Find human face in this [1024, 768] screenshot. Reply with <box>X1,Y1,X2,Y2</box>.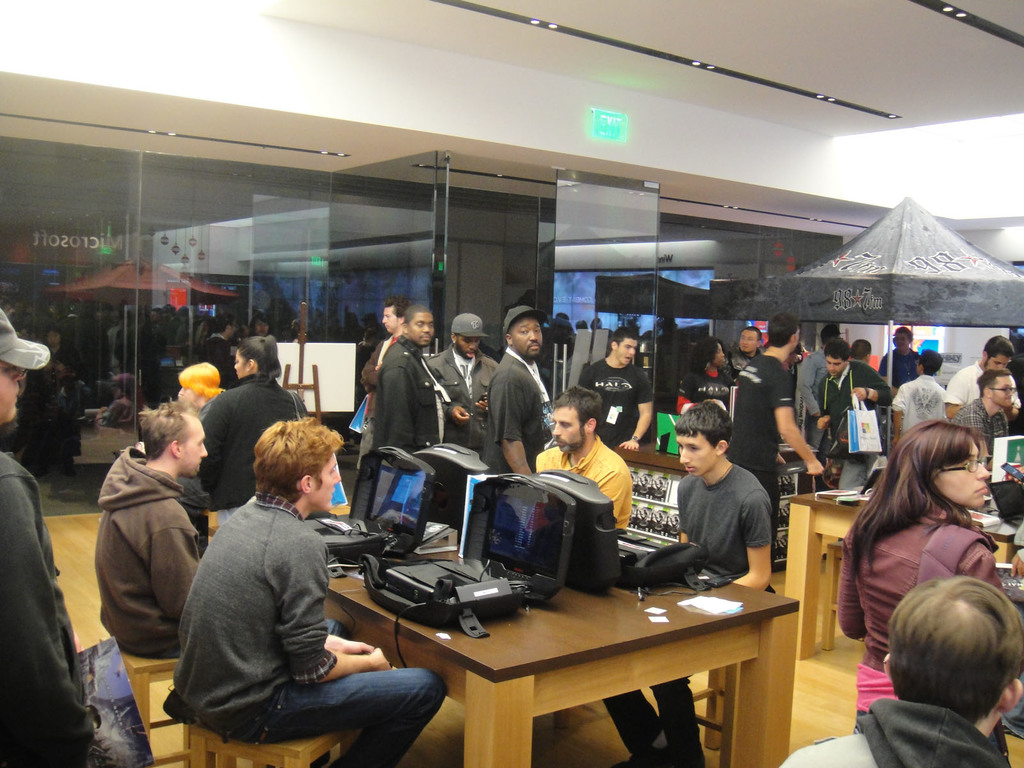
<box>451,336,483,365</box>.
